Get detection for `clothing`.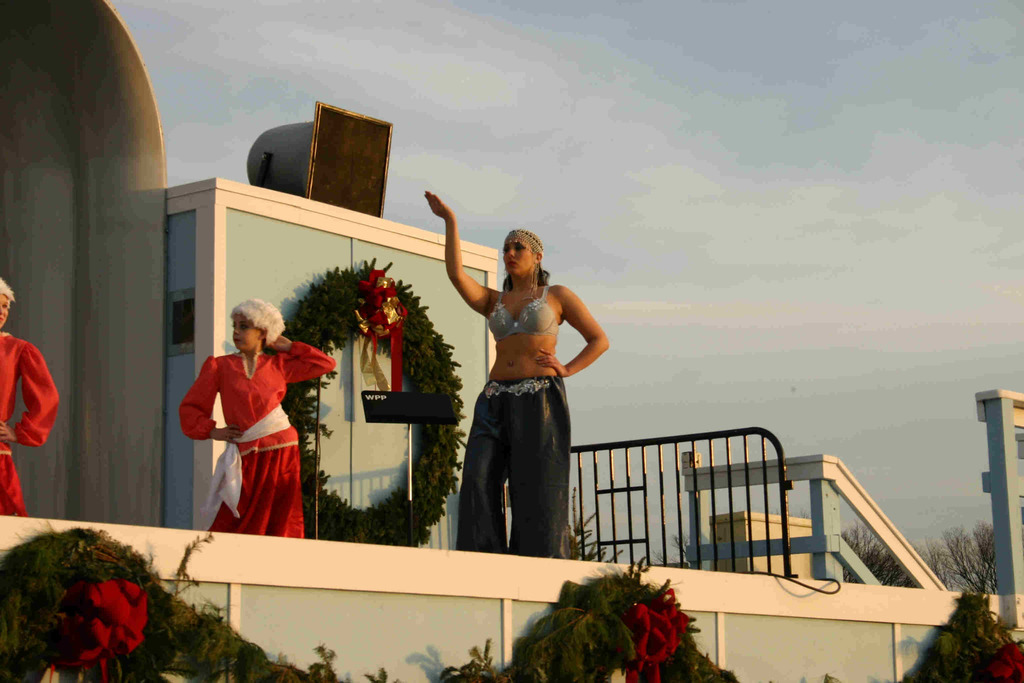
Detection: locate(456, 283, 572, 556).
